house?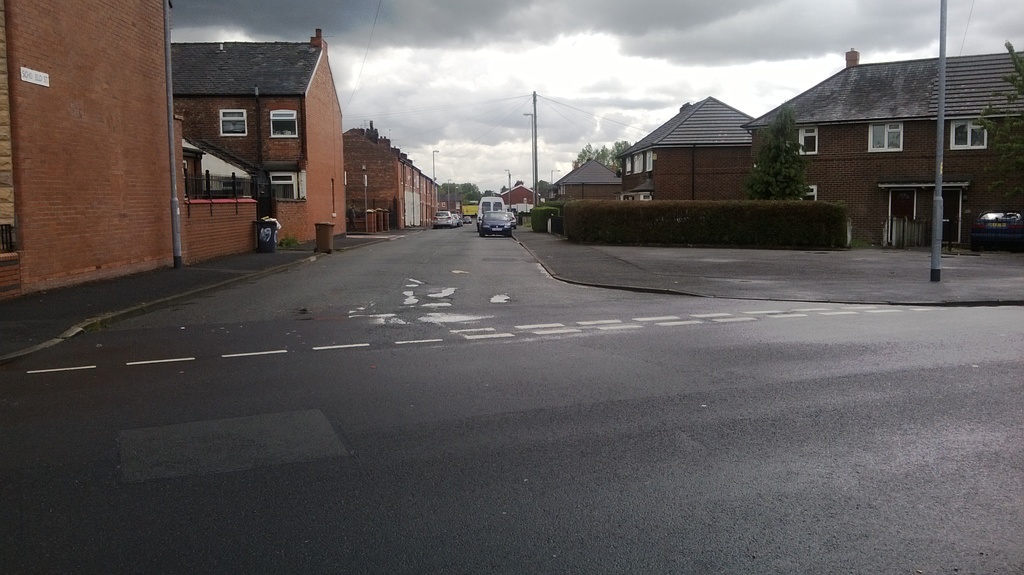
Rect(171, 22, 348, 266)
